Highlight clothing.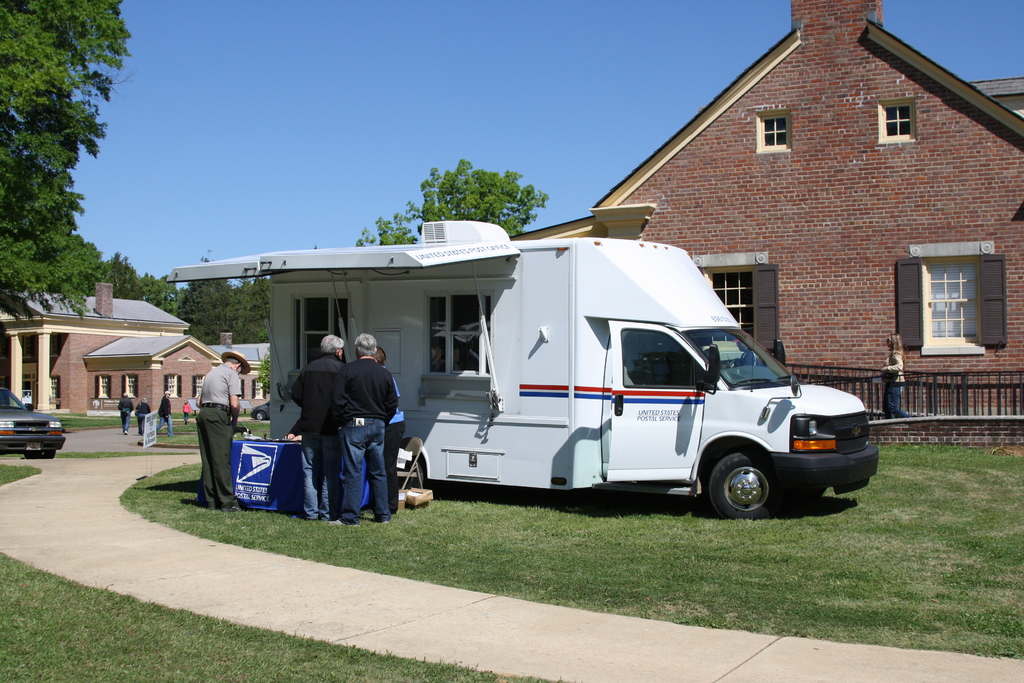
Highlighted region: 134/400/150/432.
